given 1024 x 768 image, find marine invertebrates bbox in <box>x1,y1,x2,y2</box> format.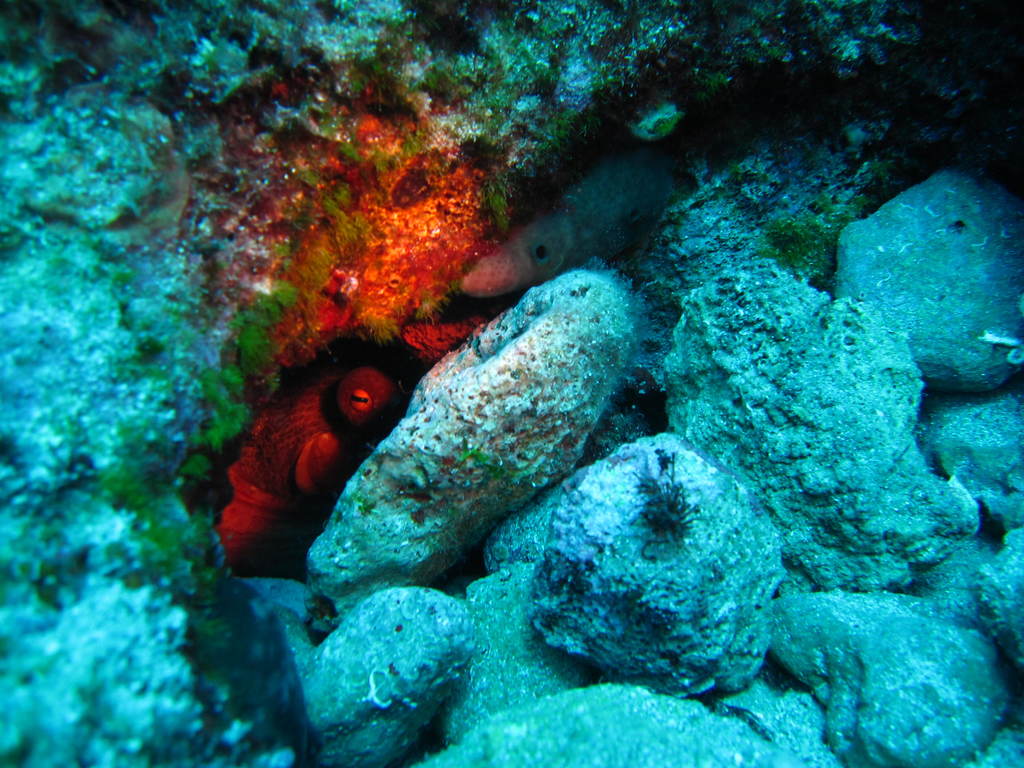
<box>445,98,710,315</box>.
